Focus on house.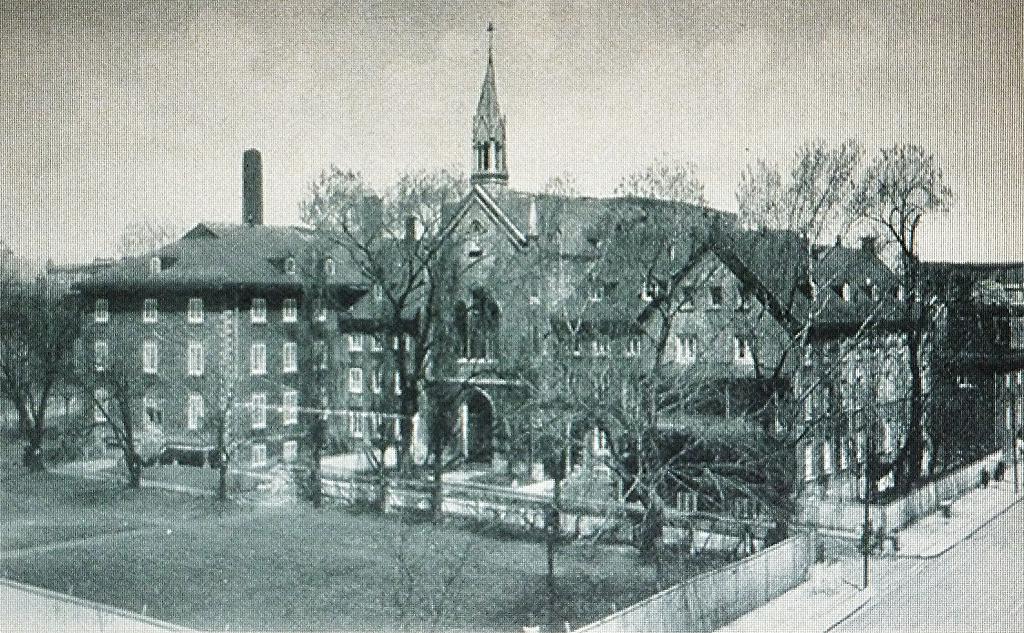
Focused at <box>657,226,824,457</box>.
